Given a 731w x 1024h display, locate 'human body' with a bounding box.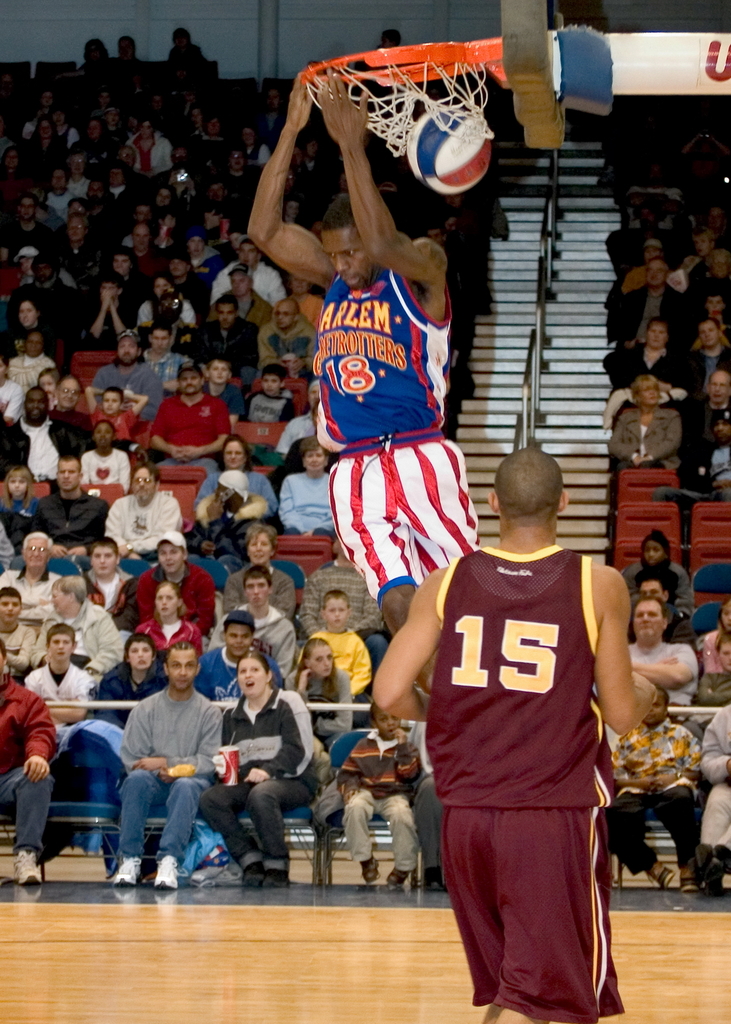
Located: bbox(102, 98, 119, 130).
